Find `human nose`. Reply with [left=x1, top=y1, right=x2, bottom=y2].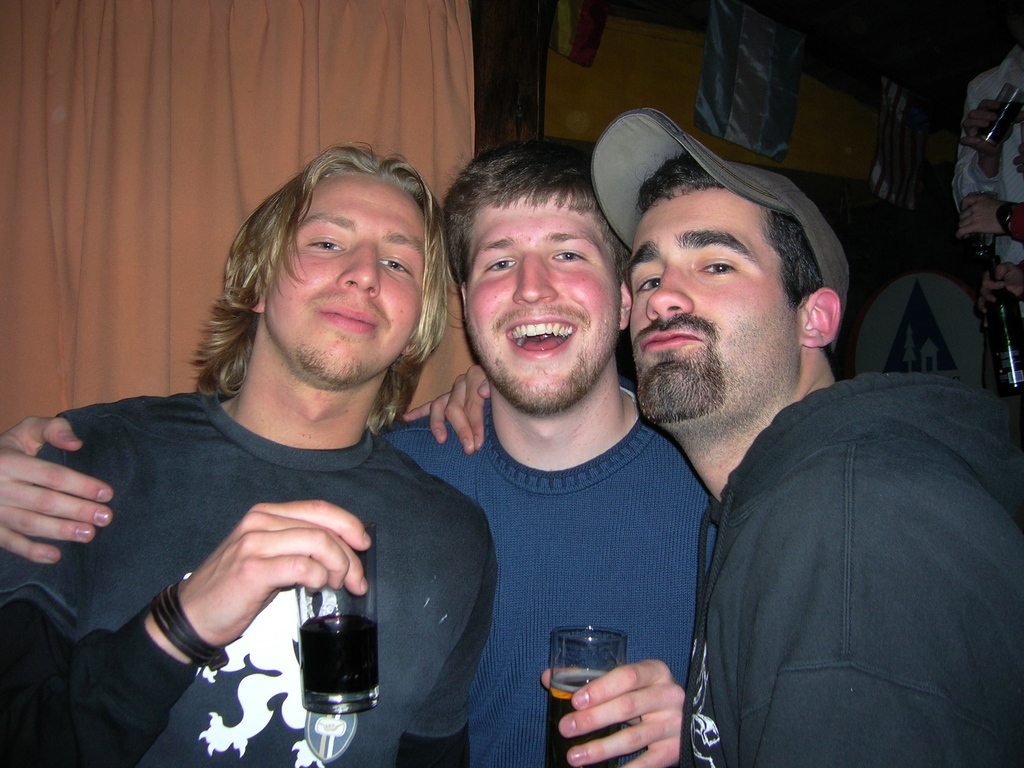
[left=639, top=269, right=696, bottom=317].
